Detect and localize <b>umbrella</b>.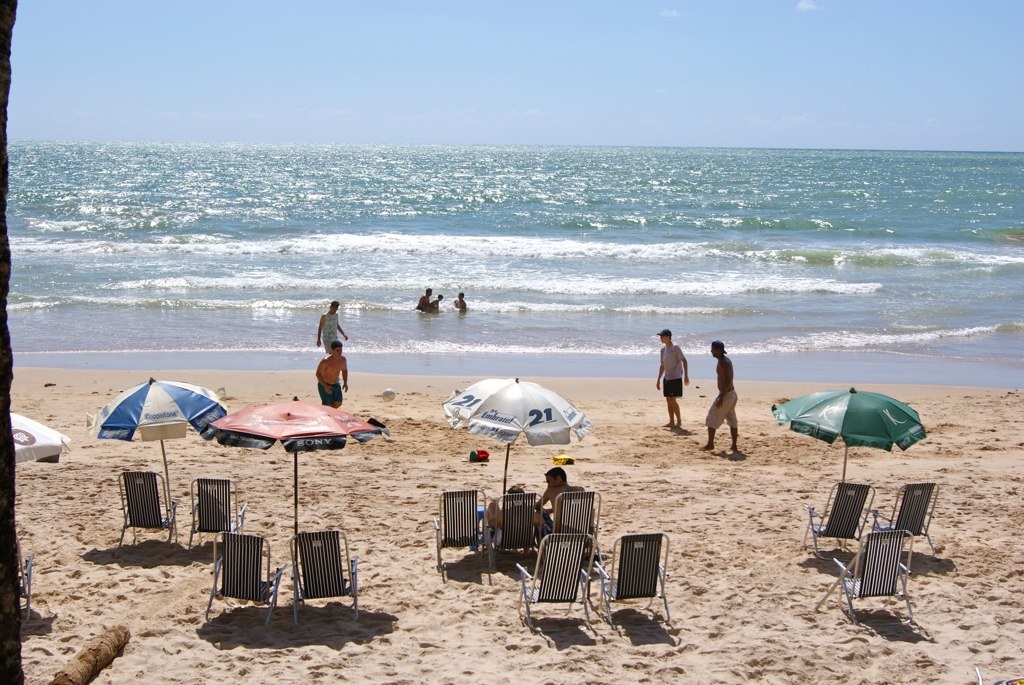
Localized at locate(771, 386, 927, 480).
